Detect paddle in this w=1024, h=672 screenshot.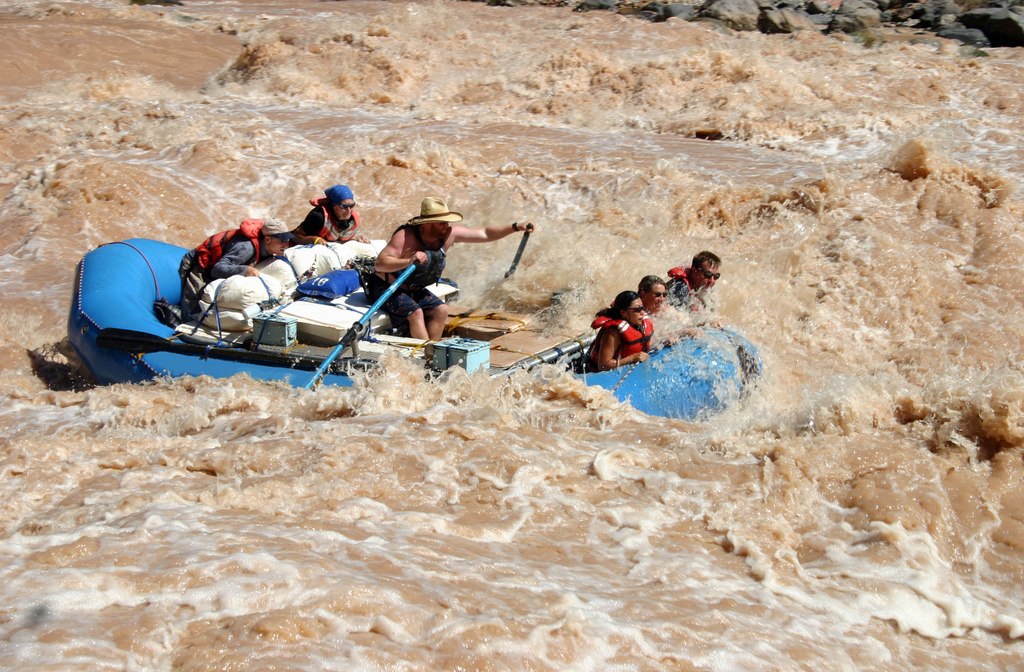
Detection: <region>303, 263, 419, 391</region>.
